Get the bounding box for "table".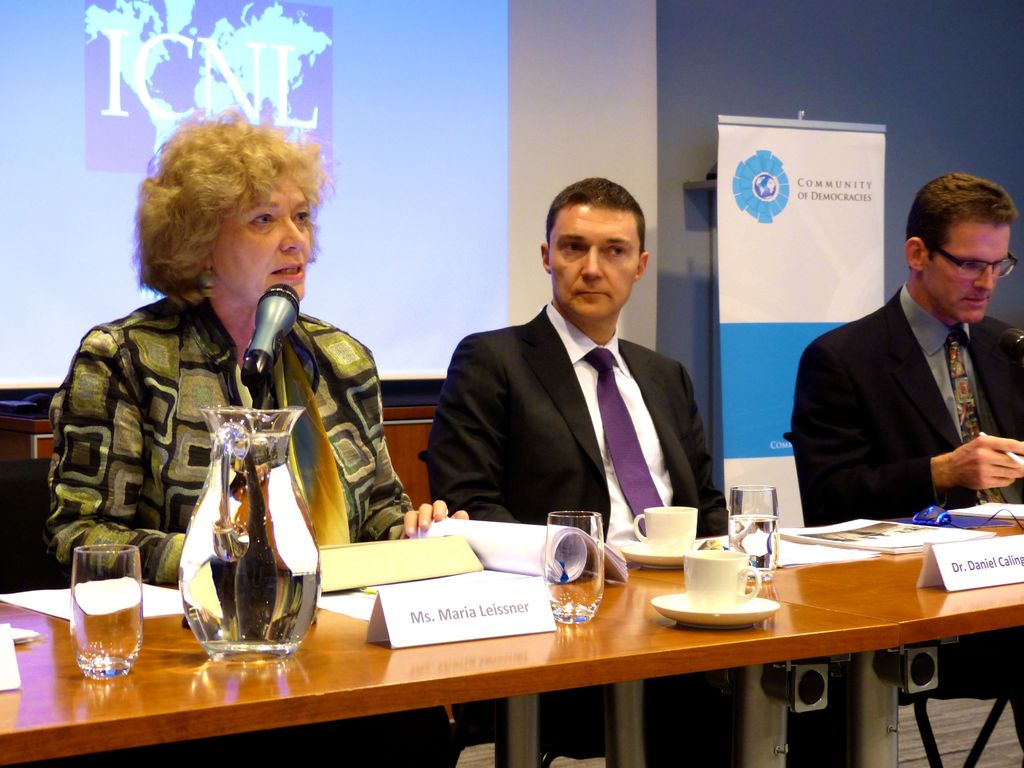
rect(0, 526, 897, 767).
